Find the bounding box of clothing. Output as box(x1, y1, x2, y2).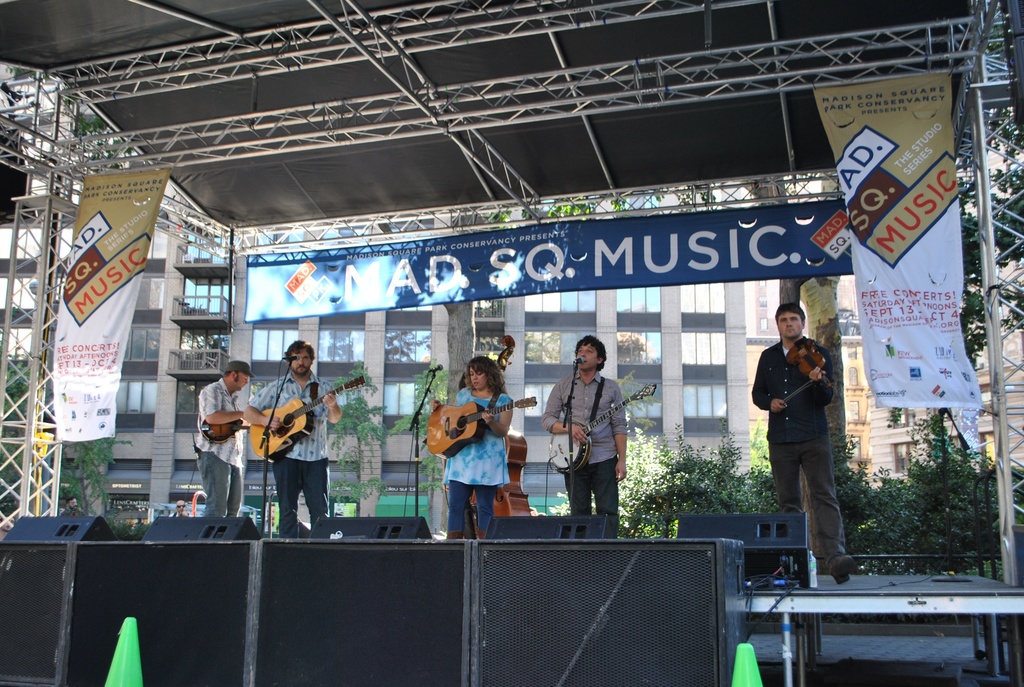
box(538, 370, 625, 535).
